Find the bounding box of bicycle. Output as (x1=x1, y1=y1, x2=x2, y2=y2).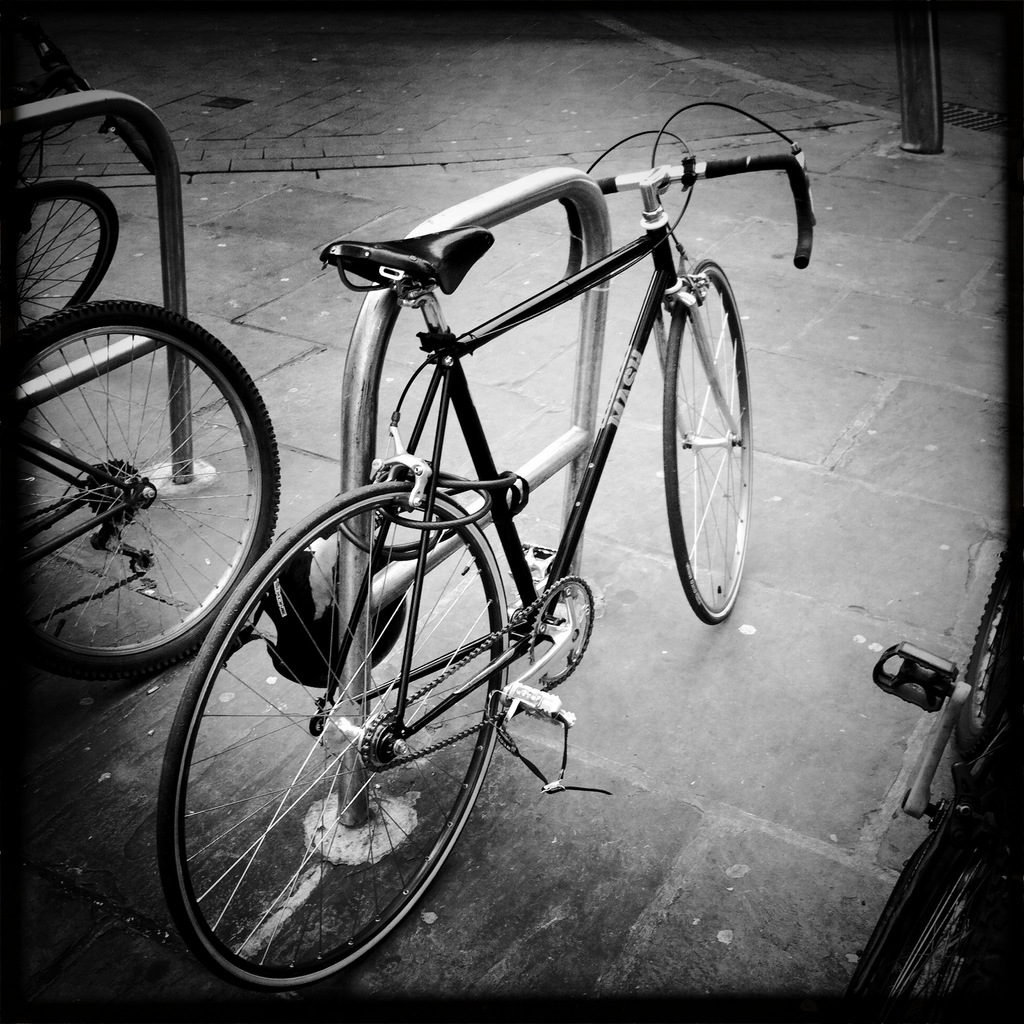
(x1=188, y1=118, x2=796, y2=948).
